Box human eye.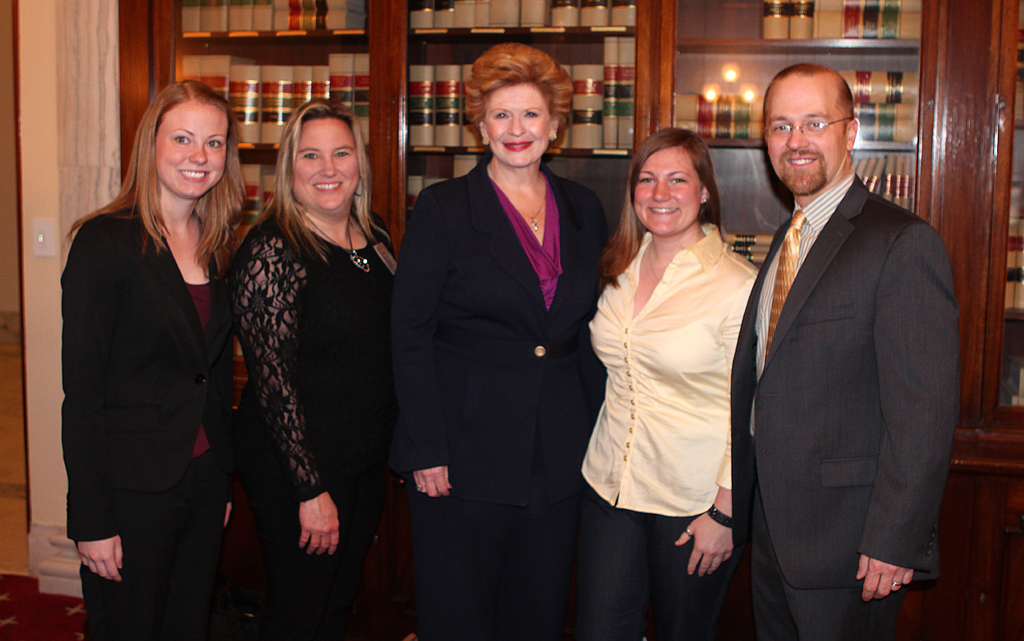
<bbox>170, 132, 189, 147</bbox>.
